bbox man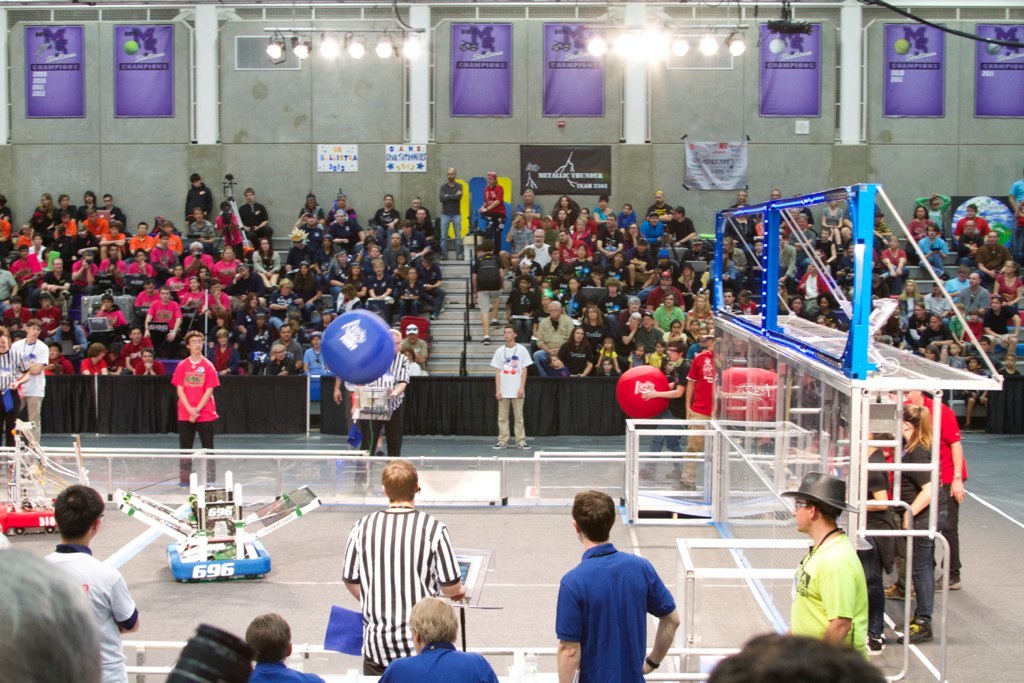
660 202 699 259
